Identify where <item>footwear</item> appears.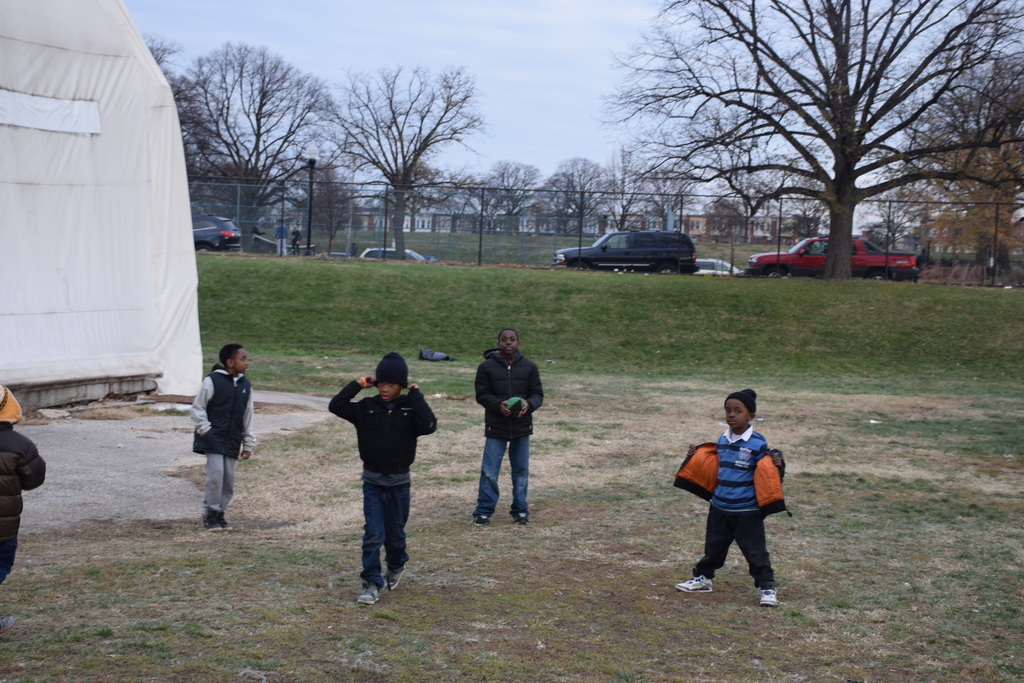
Appears at (x1=356, y1=583, x2=386, y2=607).
